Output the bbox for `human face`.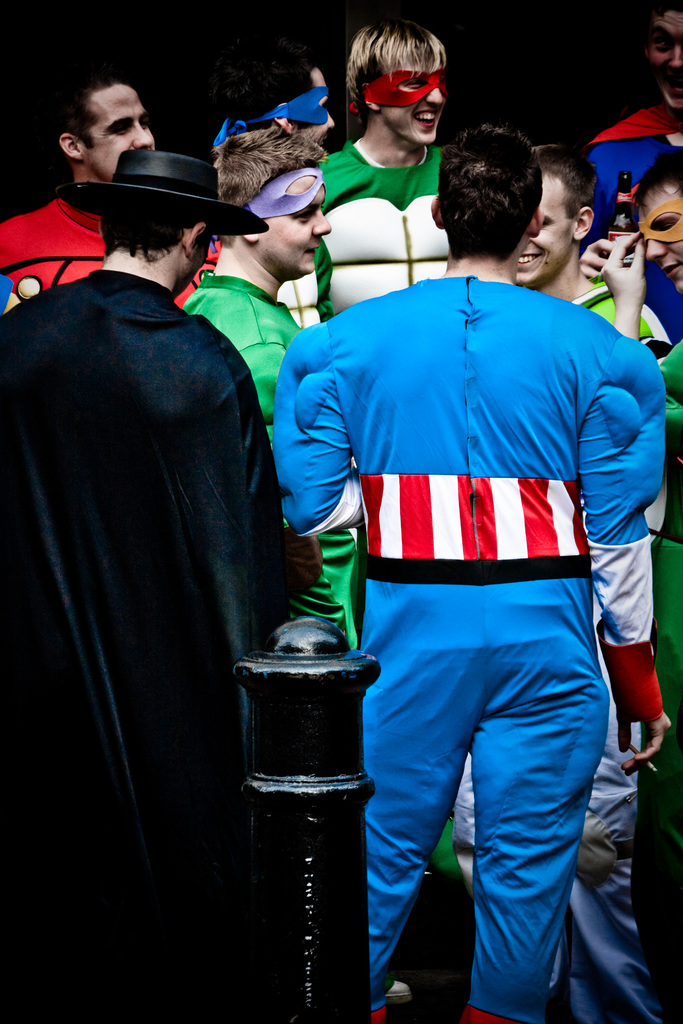
258/166/334/278.
